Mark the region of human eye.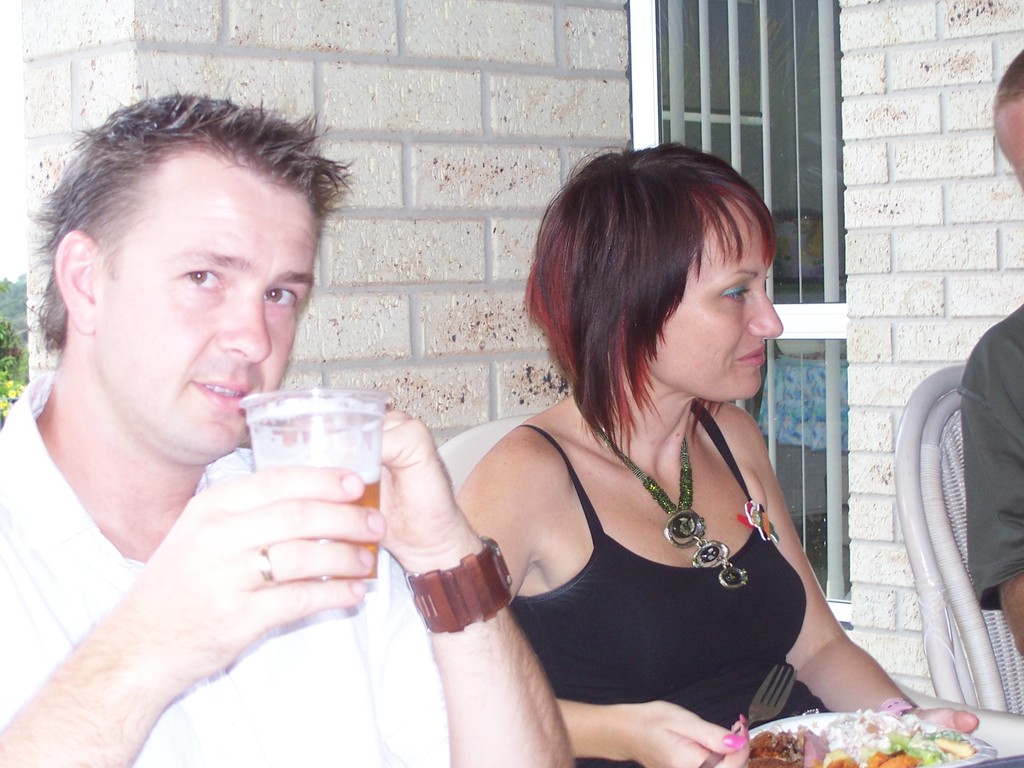
Region: left=719, top=283, right=748, bottom=308.
